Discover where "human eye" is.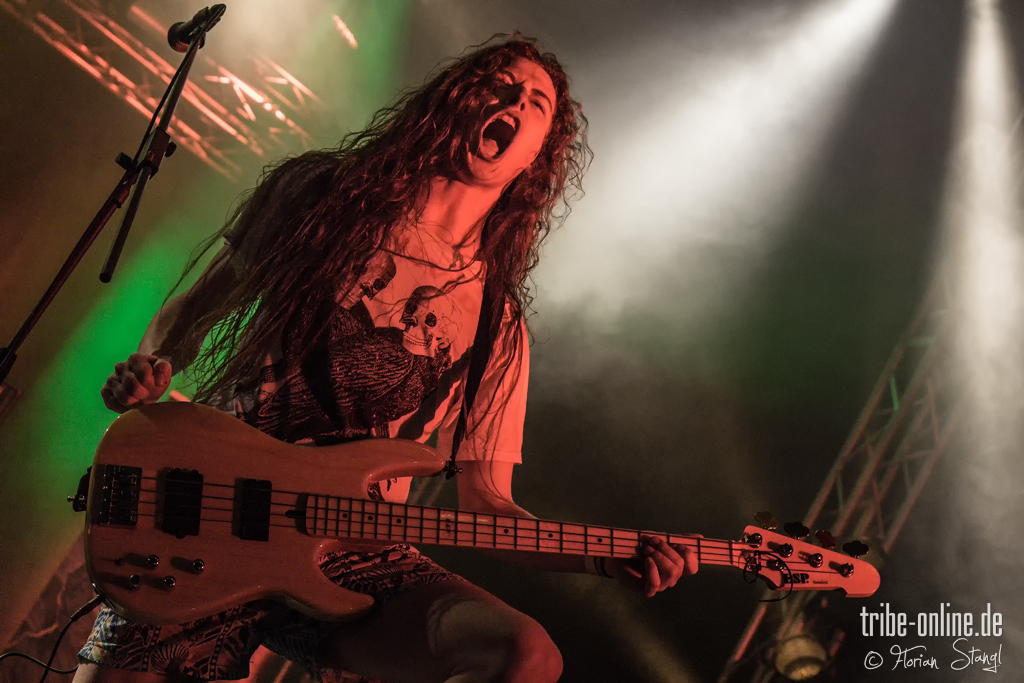
Discovered at detection(528, 98, 545, 117).
